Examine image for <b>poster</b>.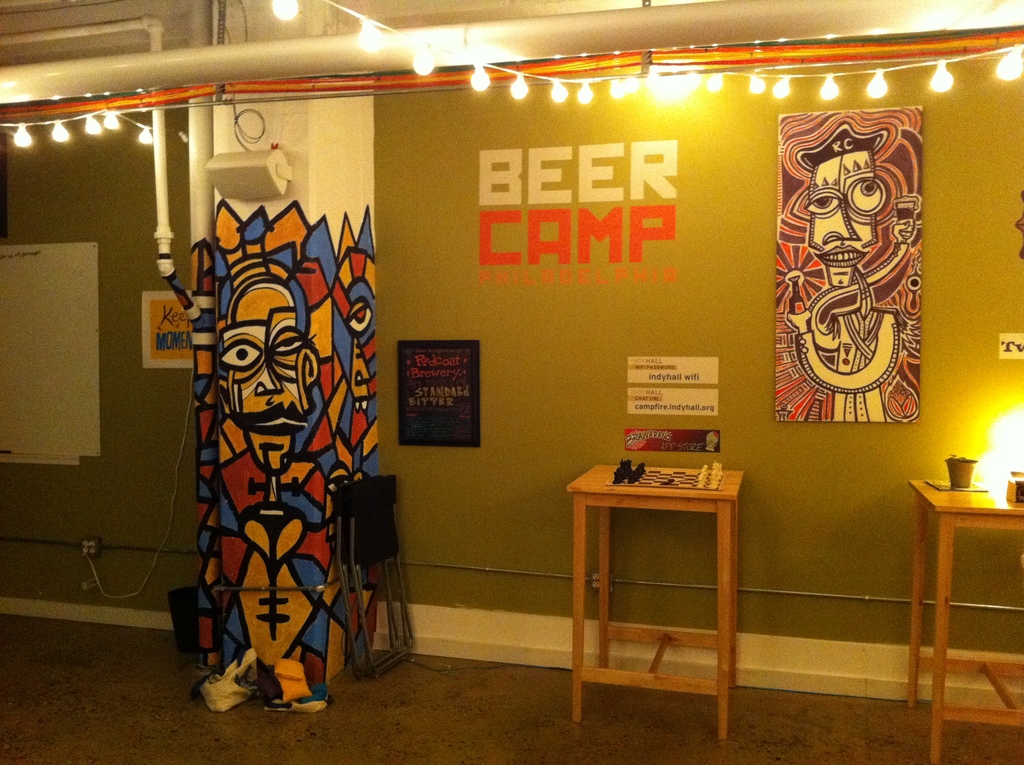
Examination result: <region>0, 241, 104, 458</region>.
